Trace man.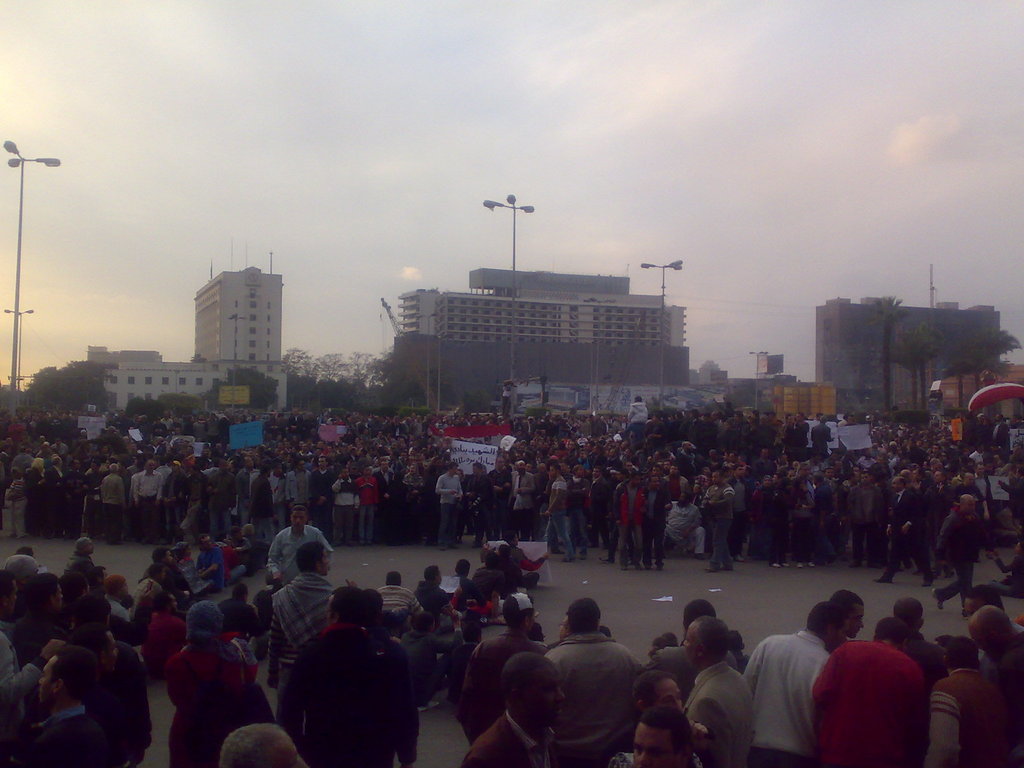
Traced to 810/618/923/767.
